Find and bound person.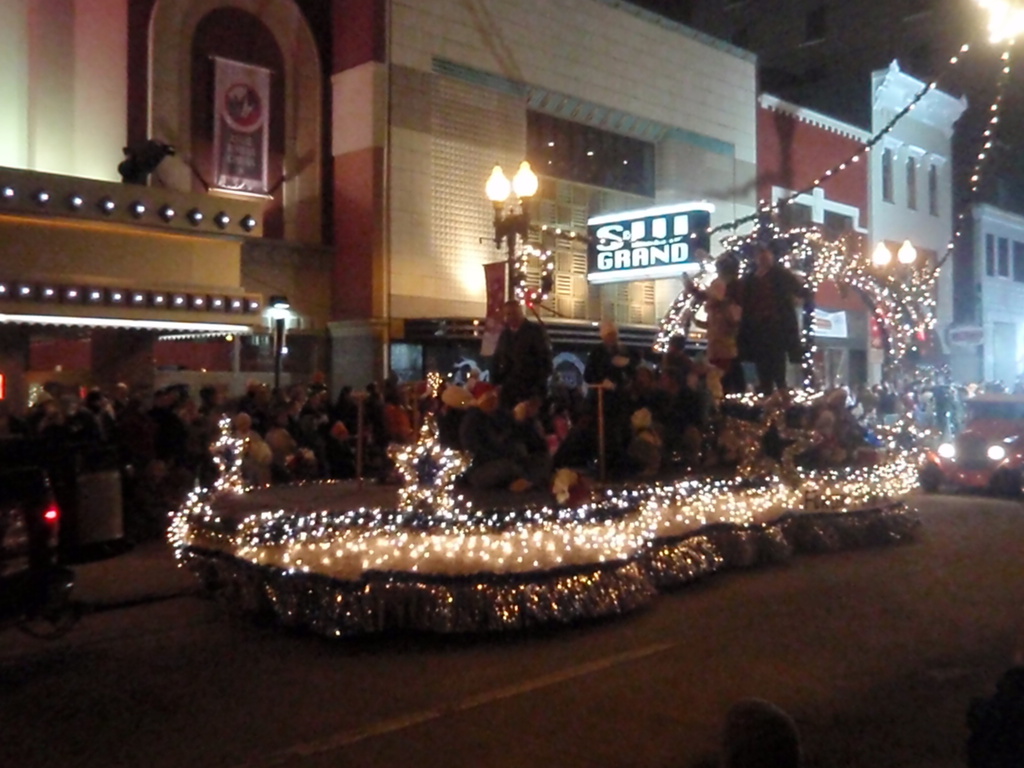
Bound: x1=735 y1=239 x2=816 y2=406.
